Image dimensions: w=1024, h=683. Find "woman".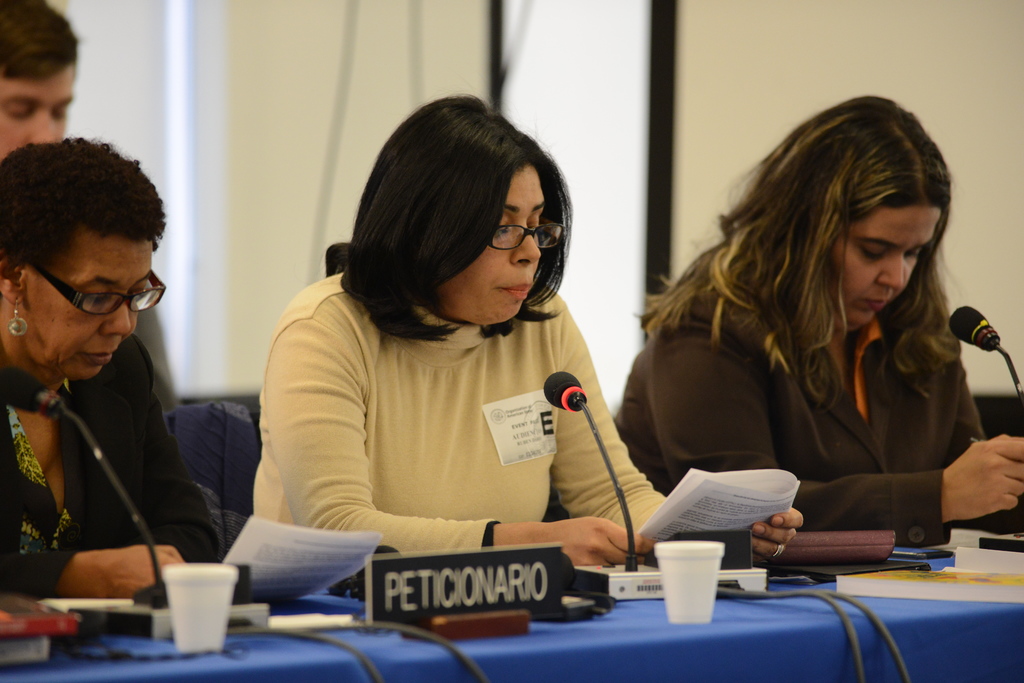
l=250, t=86, r=811, b=575.
